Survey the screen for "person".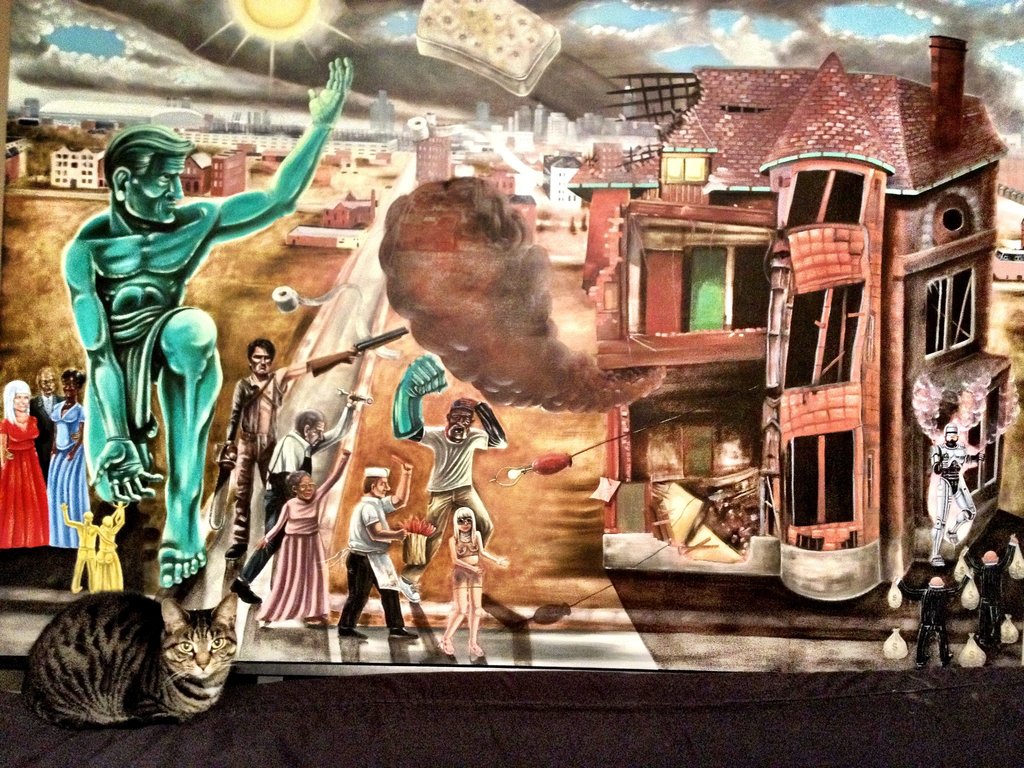
Survey found: pyautogui.locateOnScreen(956, 534, 1018, 657).
